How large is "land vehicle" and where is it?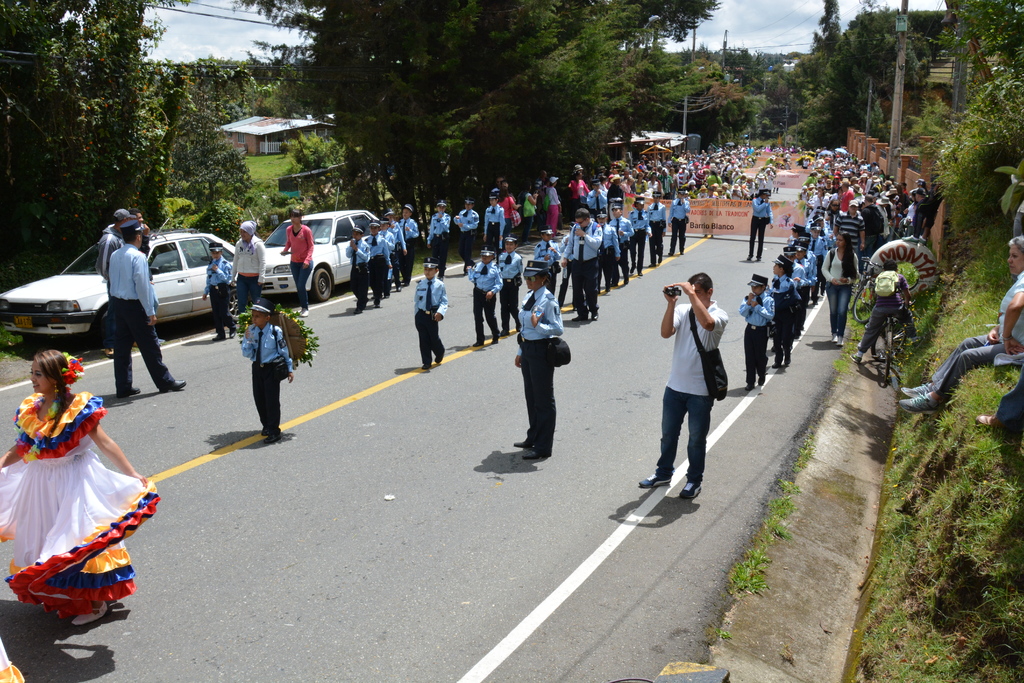
Bounding box: [left=1, top=216, right=237, bottom=349].
